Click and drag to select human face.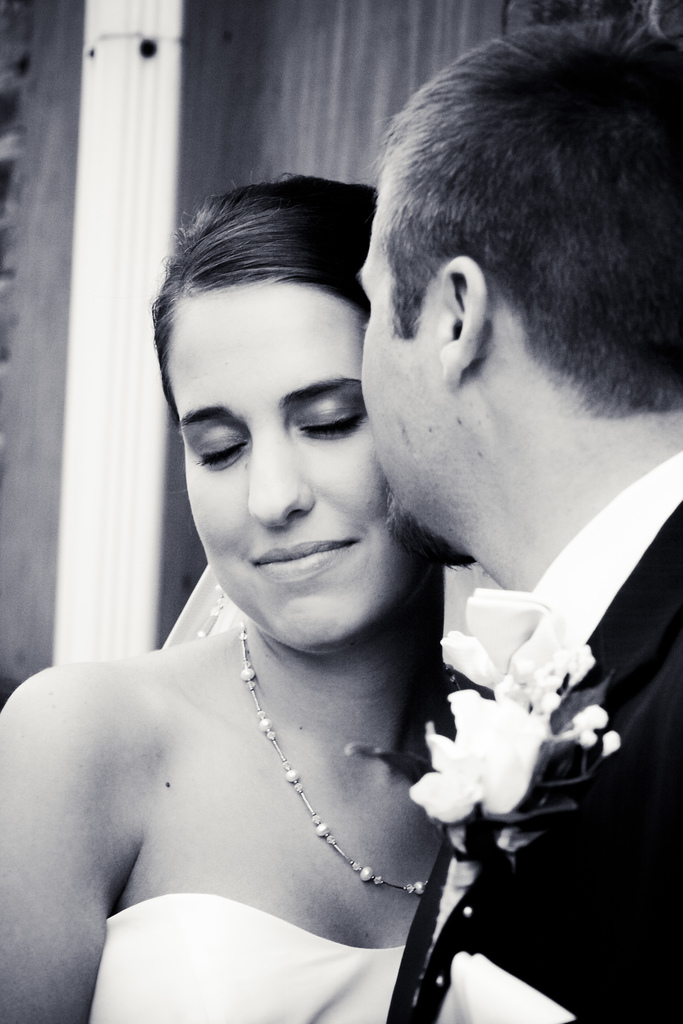
Selection: x1=156, y1=292, x2=422, y2=653.
